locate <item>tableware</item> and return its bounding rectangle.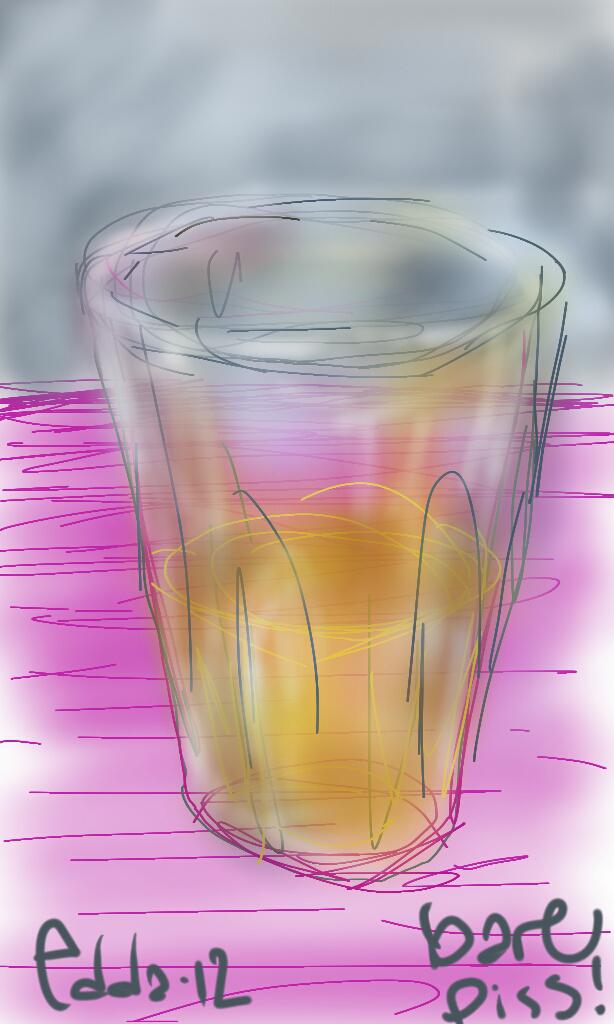
Rect(74, 191, 565, 890).
